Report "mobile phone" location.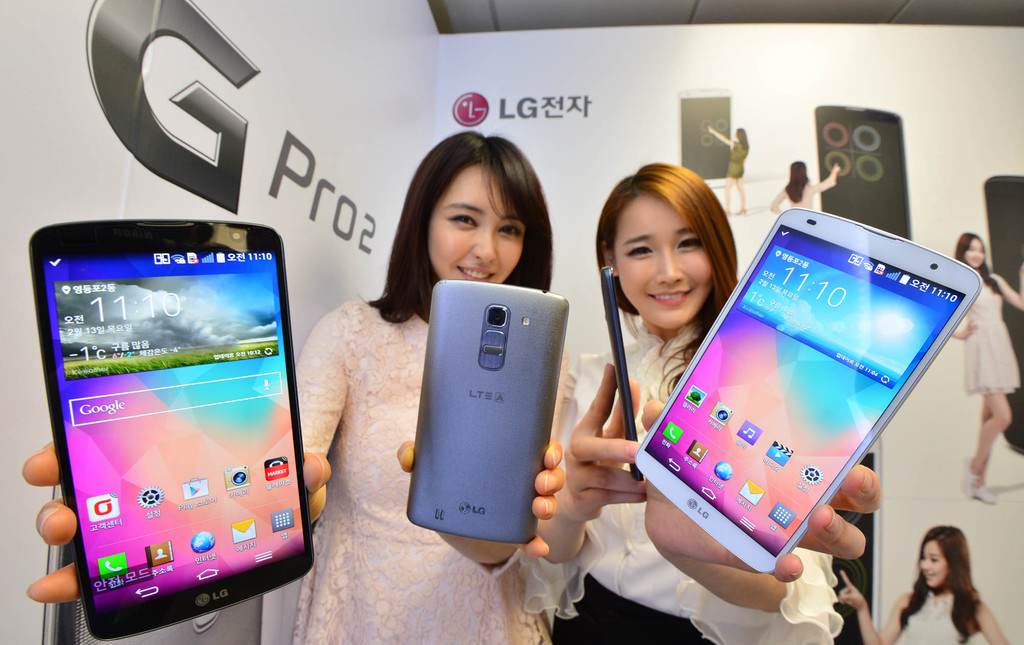
Report: (x1=404, y1=279, x2=572, y2=546).
